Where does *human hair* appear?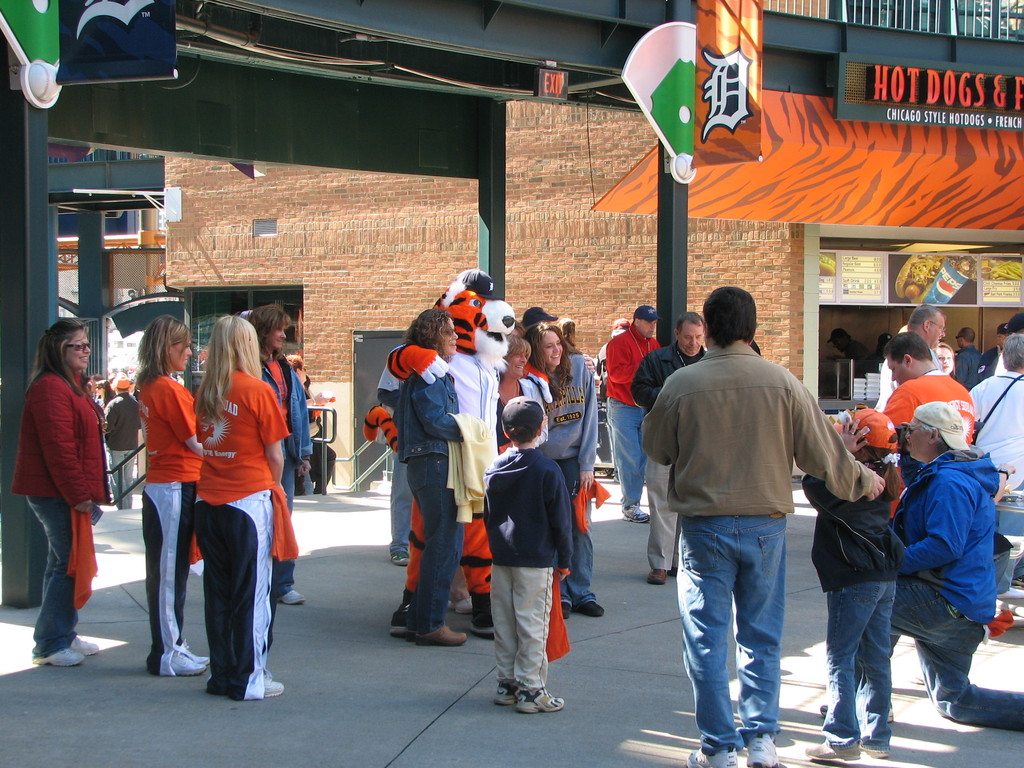
Appears at bbox(959, 330, 975, 346).
